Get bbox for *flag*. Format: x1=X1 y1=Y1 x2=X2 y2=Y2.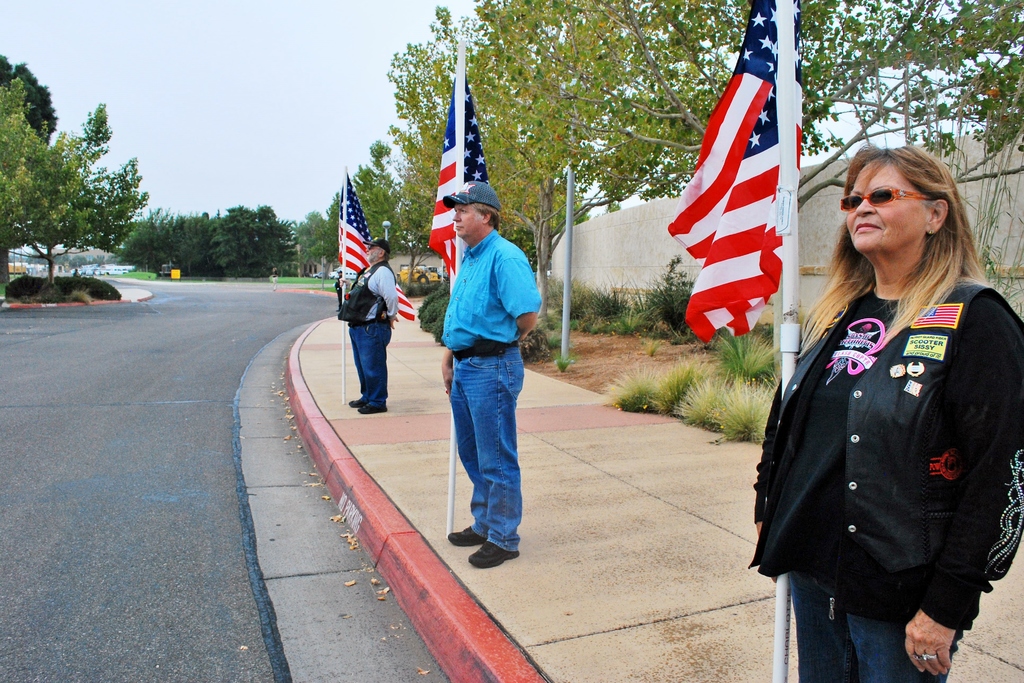
x1=332 y1=165 x2=416 y2=323.
